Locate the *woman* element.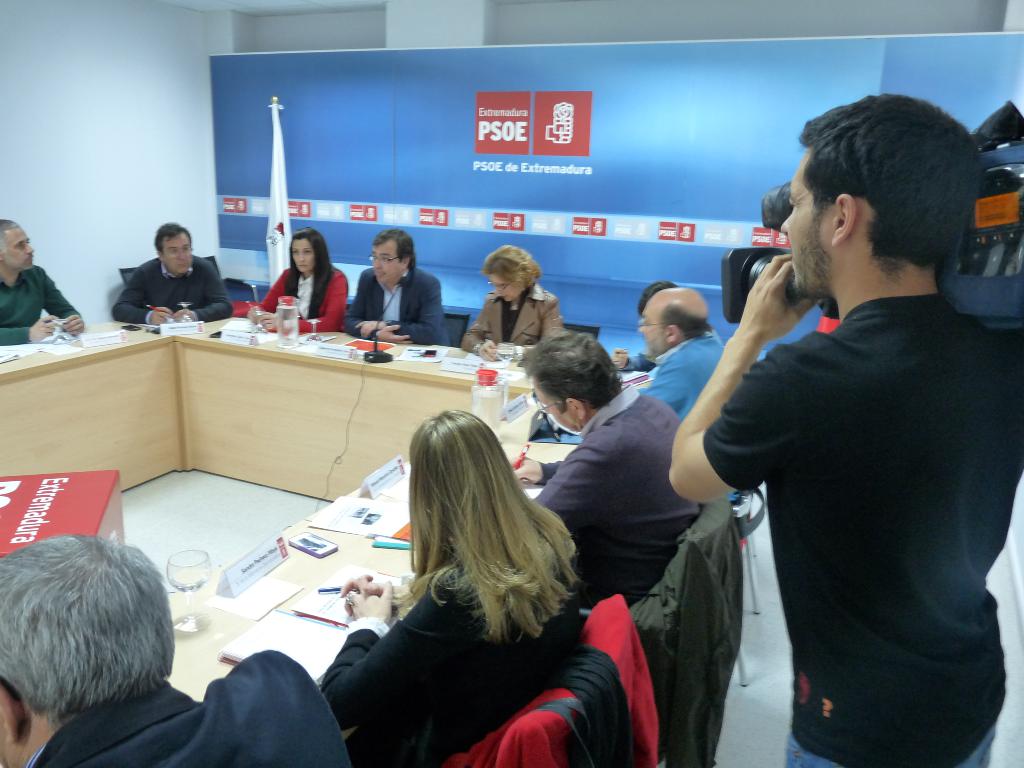
Element bbox: [318,397,621,762].
